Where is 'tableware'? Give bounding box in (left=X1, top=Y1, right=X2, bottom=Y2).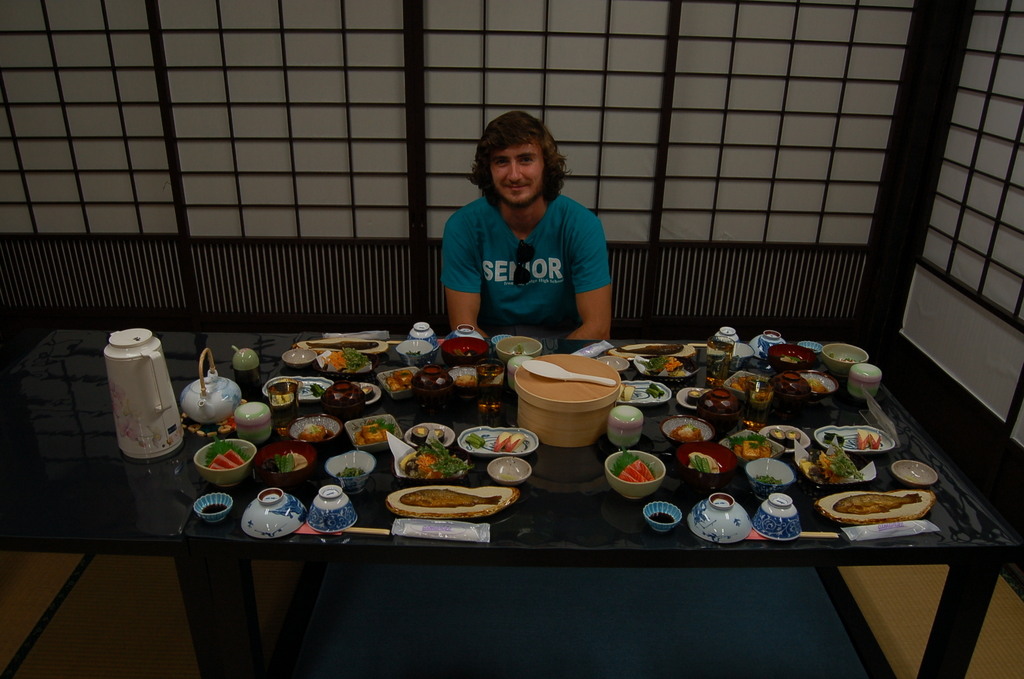
(left=285, top=347, right=317, bottom=371).
